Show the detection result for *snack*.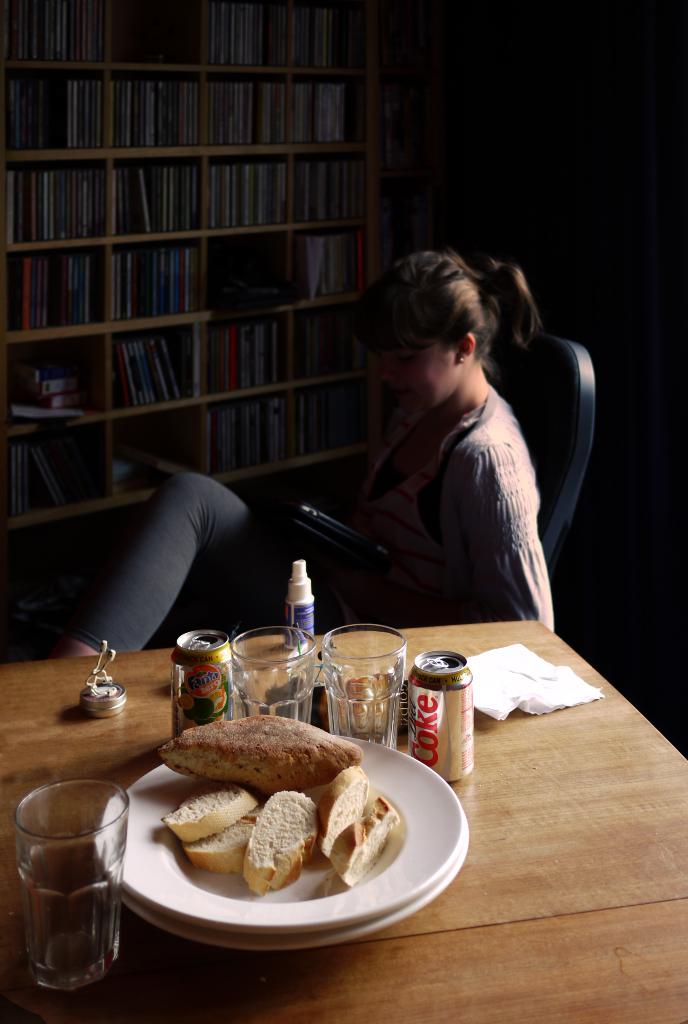
box(137, 719, 404, 931).
